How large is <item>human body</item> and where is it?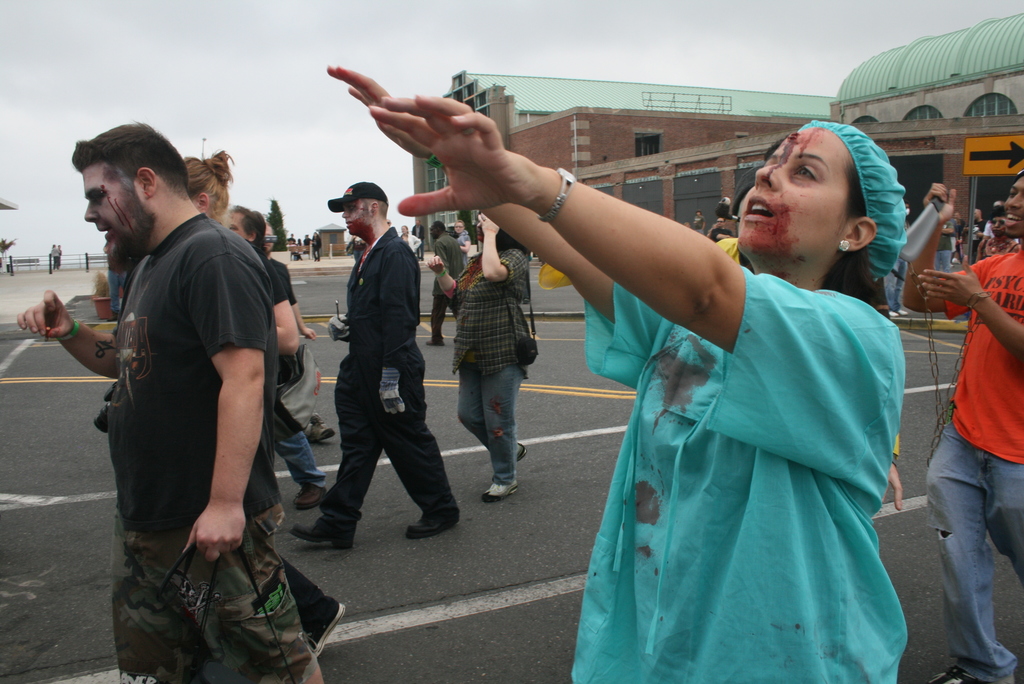
Bounding box: 309:232:323:262.
